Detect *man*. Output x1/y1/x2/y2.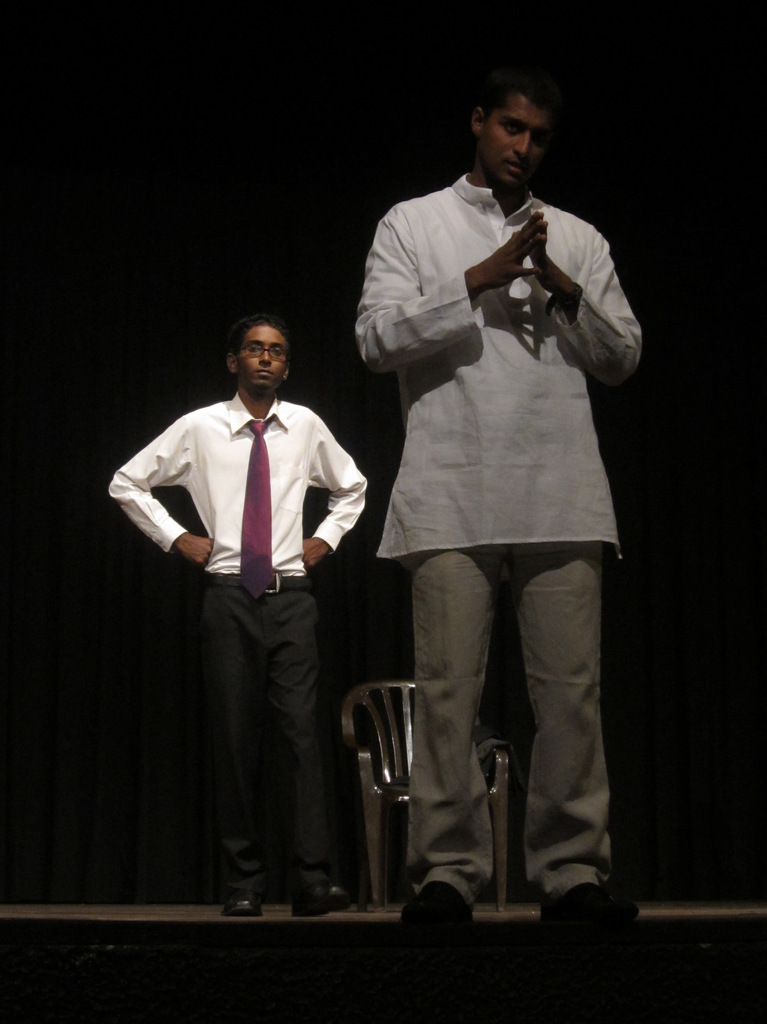
354/79/643/930.
